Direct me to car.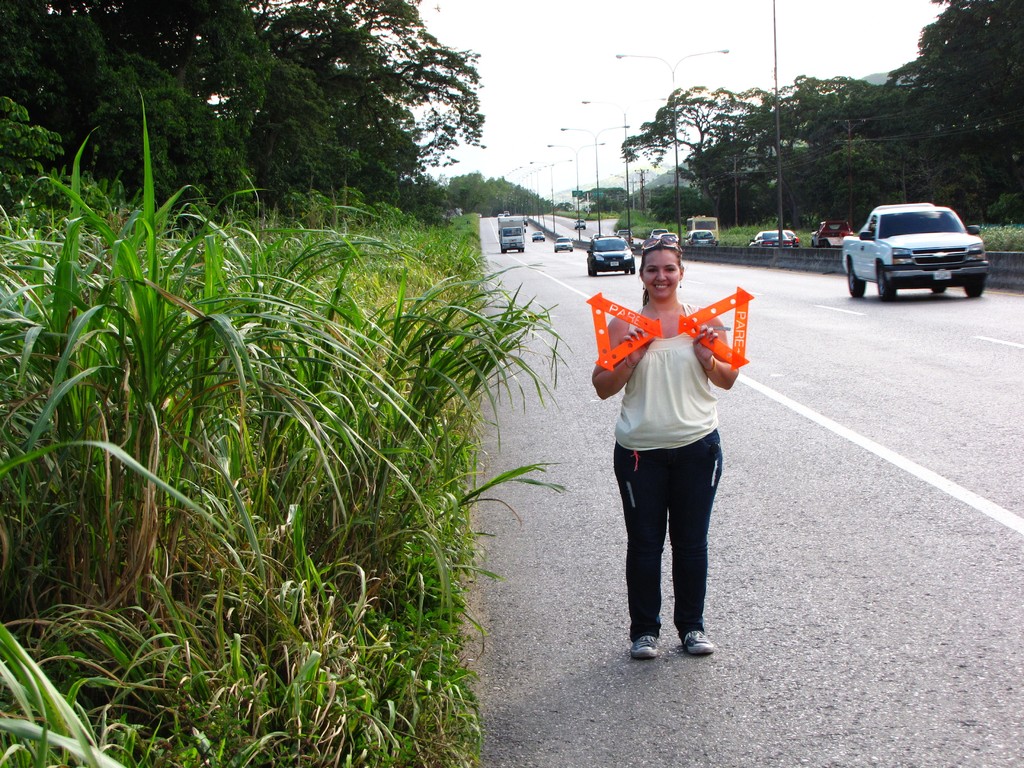
Direction: <bbox>589, 239, 636, 273</bbox>.
